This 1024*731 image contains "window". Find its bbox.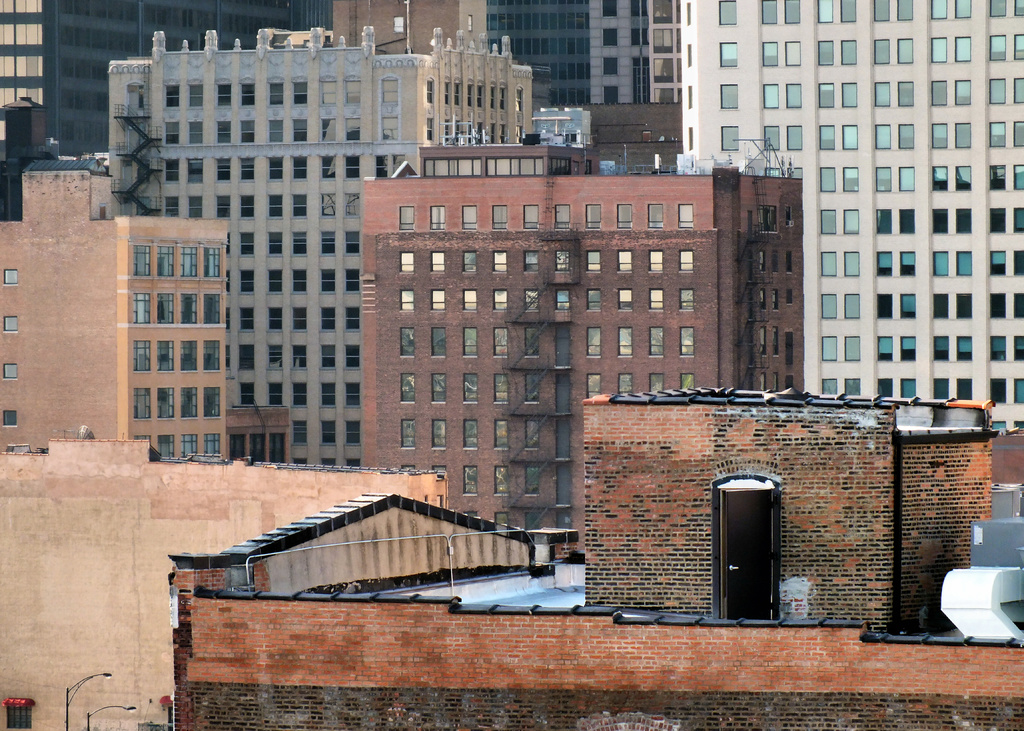
[x1=682, y1=282, x2=694, y2=312].
